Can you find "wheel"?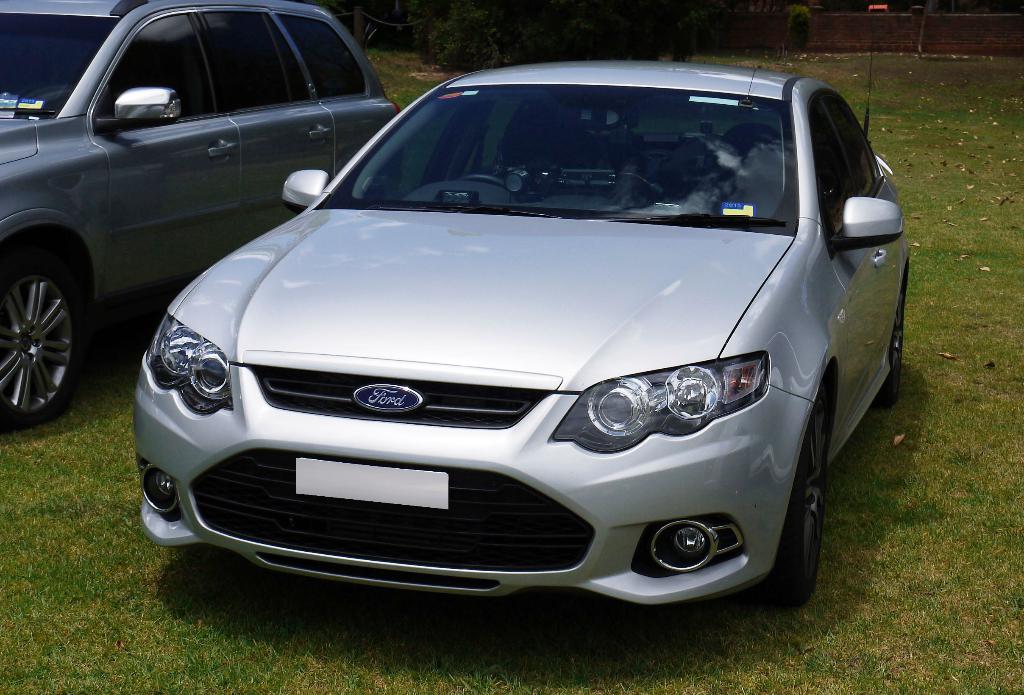
Yes, bounding box: [x1=0, y1=240, x2=87, y2=421].
